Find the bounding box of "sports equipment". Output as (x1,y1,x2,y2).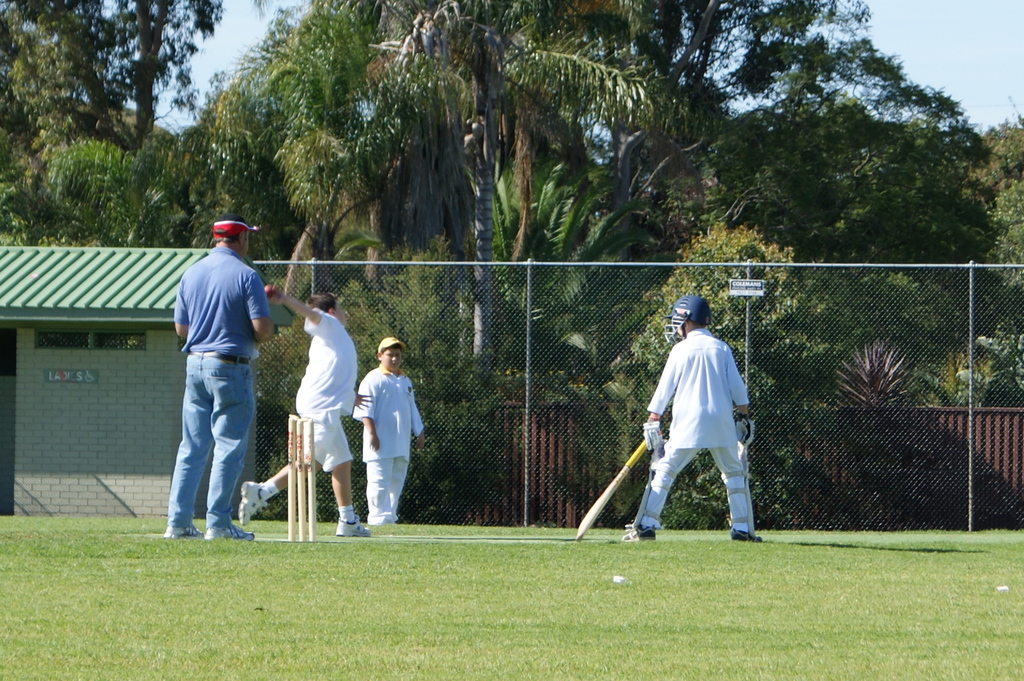
(335,516,368,539).
